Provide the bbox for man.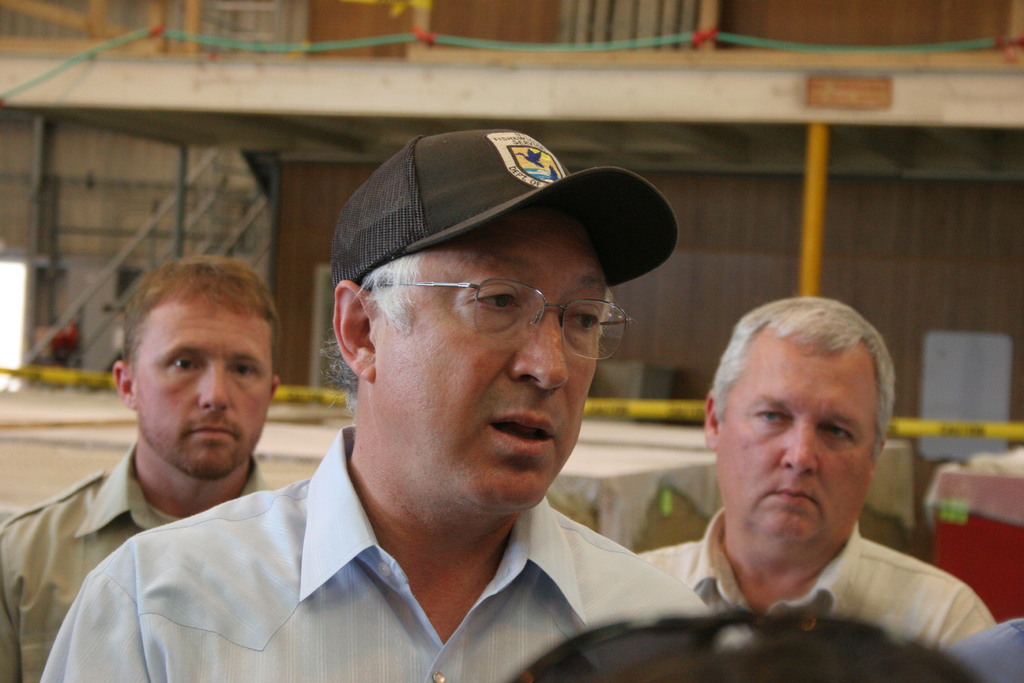
bbox=[81, 134, 781, 682].
